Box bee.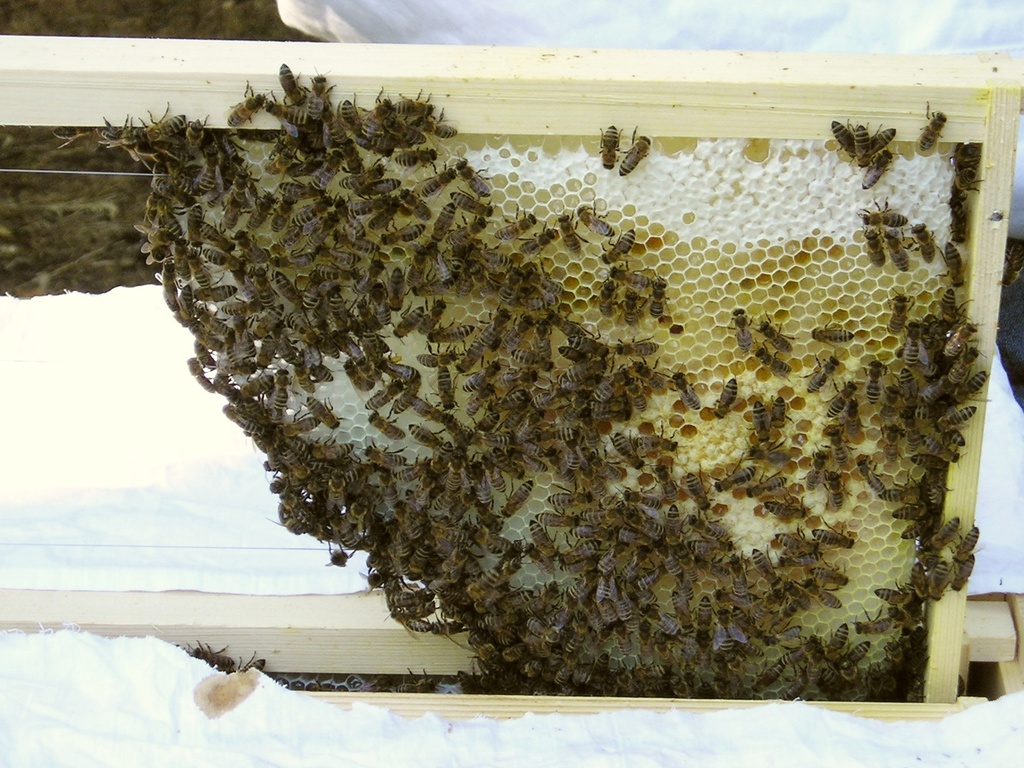
BBox(622, 127, 662, 173).
